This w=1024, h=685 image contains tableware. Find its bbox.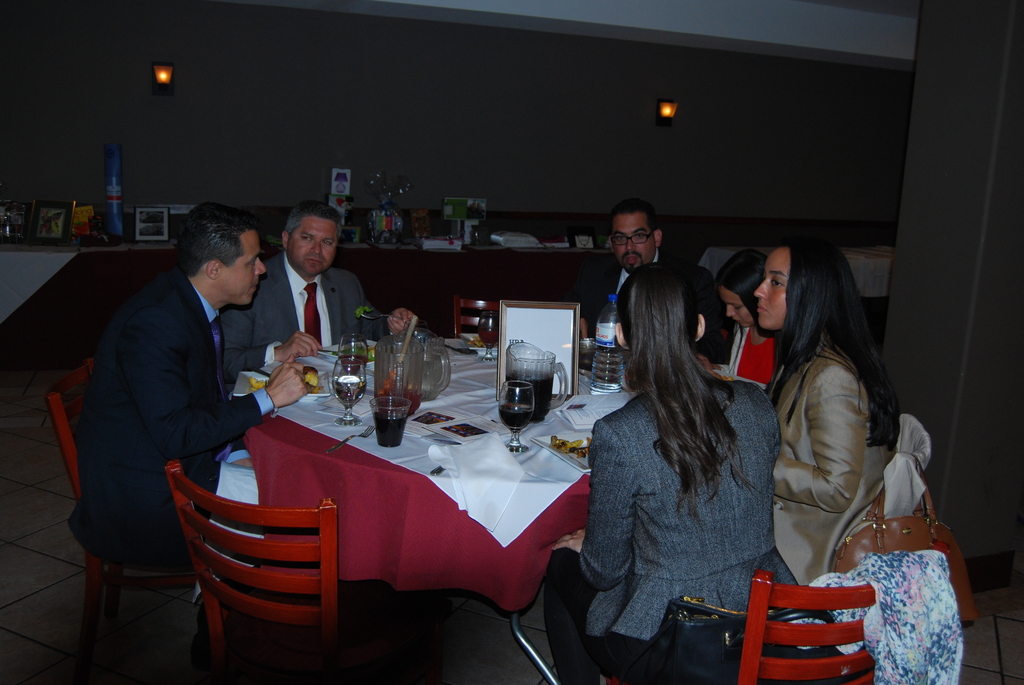
370 395 413 447.
